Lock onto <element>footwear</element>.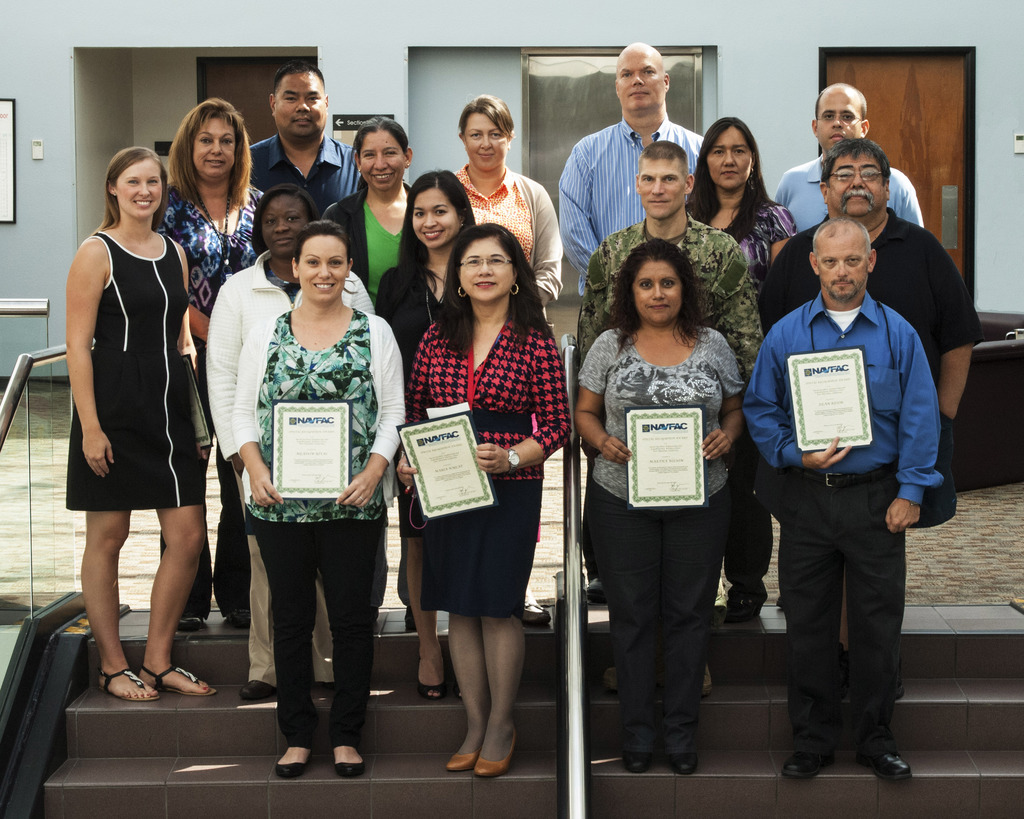
Locked: <box>332,739,370,773</box>.
